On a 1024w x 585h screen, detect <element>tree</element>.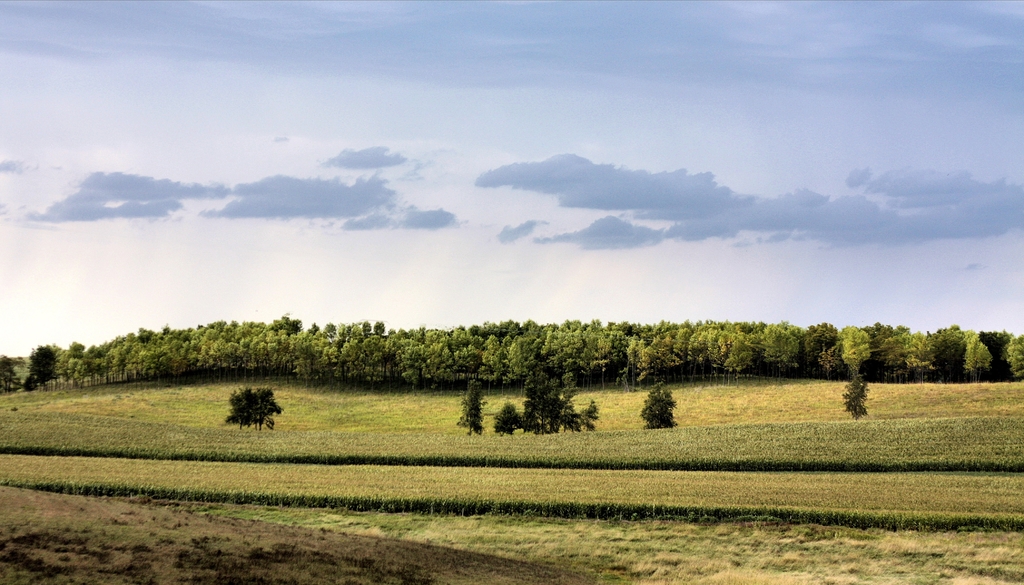
pyautogui.locateOnScreen(493, 402, 521, 438).
